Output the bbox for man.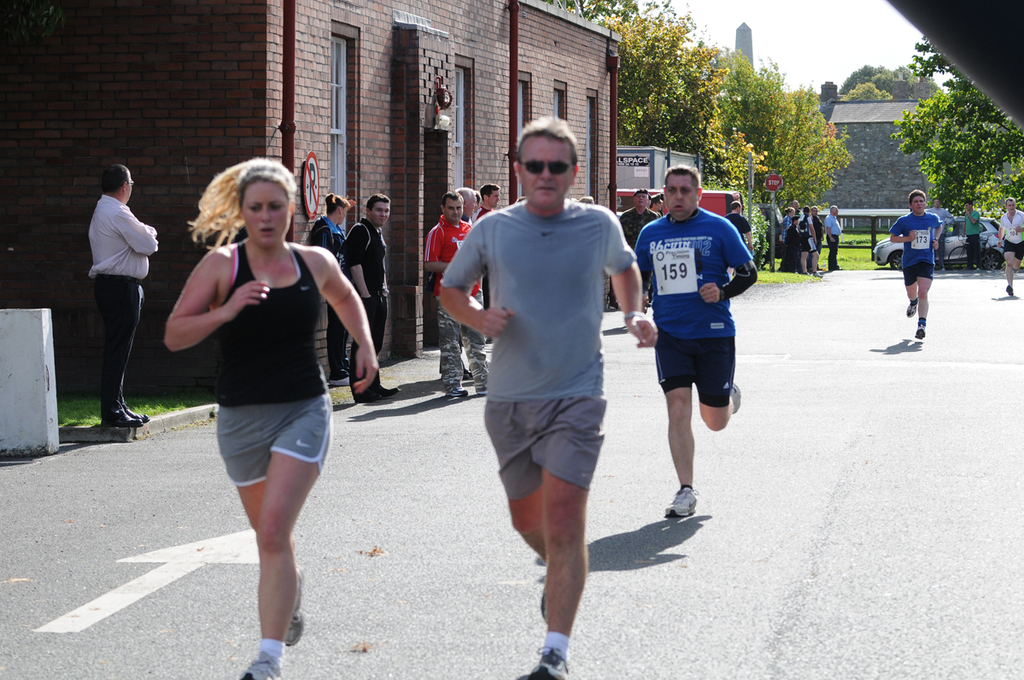
[left=302, top=190, right=362, bottom=387].
